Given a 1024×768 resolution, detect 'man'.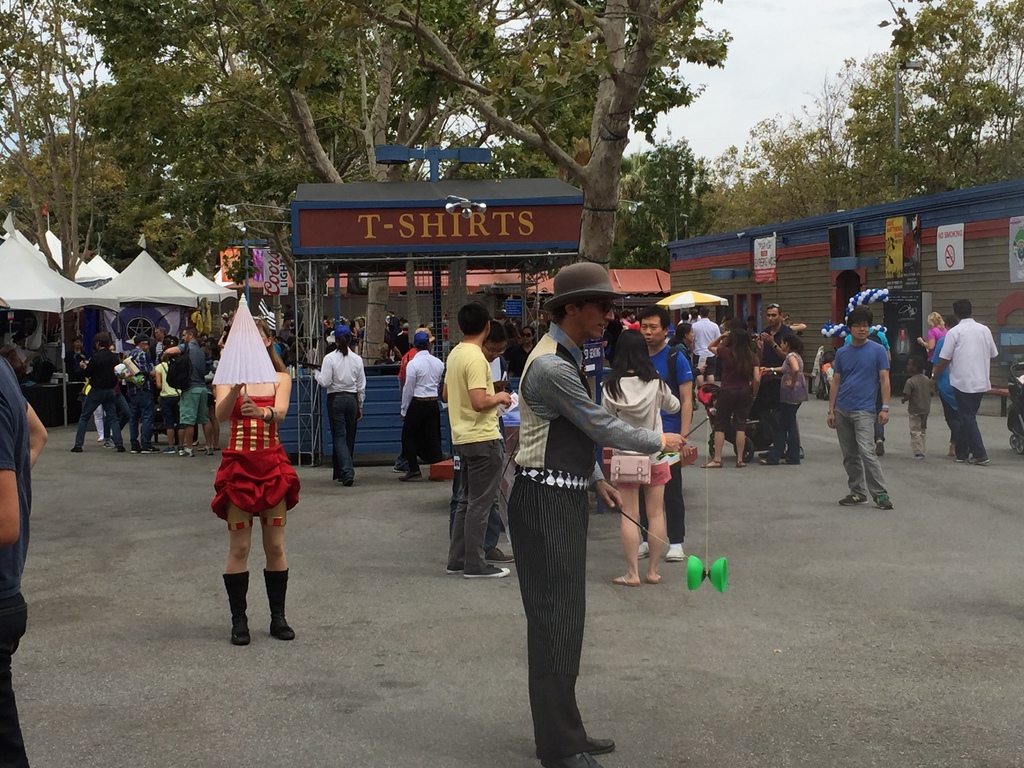
<region>159, 322, 209, 458</region>.
